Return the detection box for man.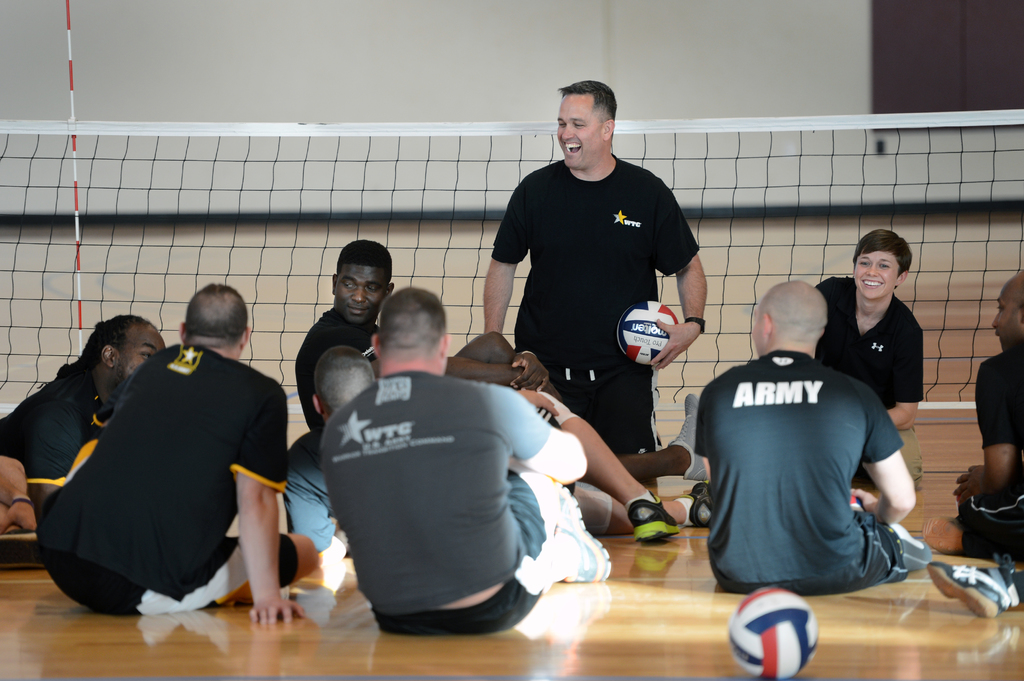
BBox(0, 307, 169, 527).
